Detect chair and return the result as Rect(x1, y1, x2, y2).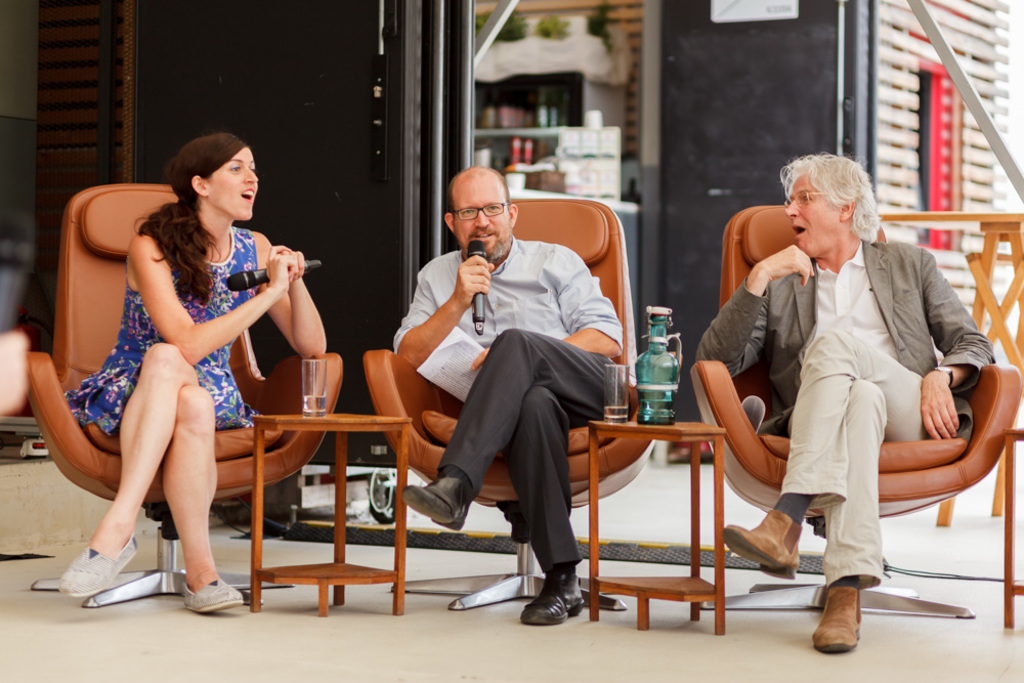
Rect(16, 179, 344, 608).
